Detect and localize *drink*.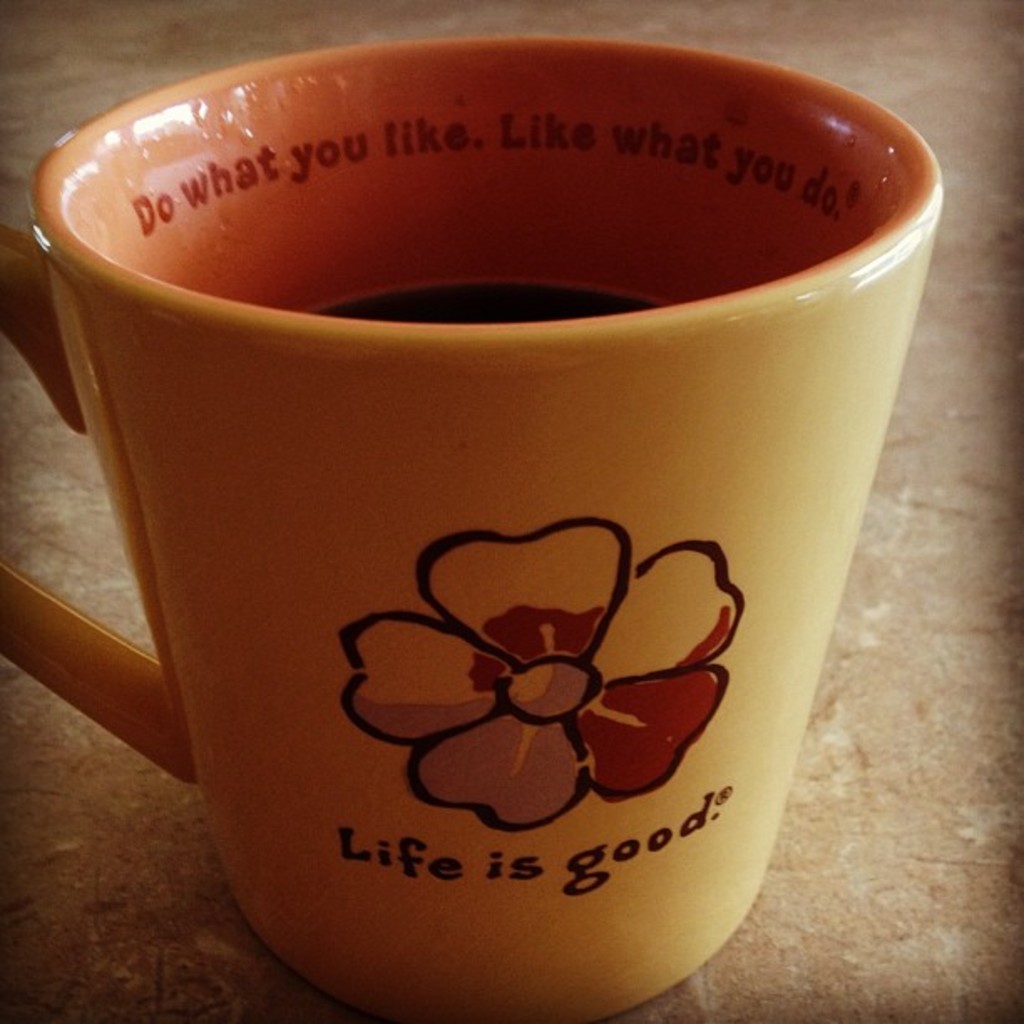
Localized at 300/283/664/330.
